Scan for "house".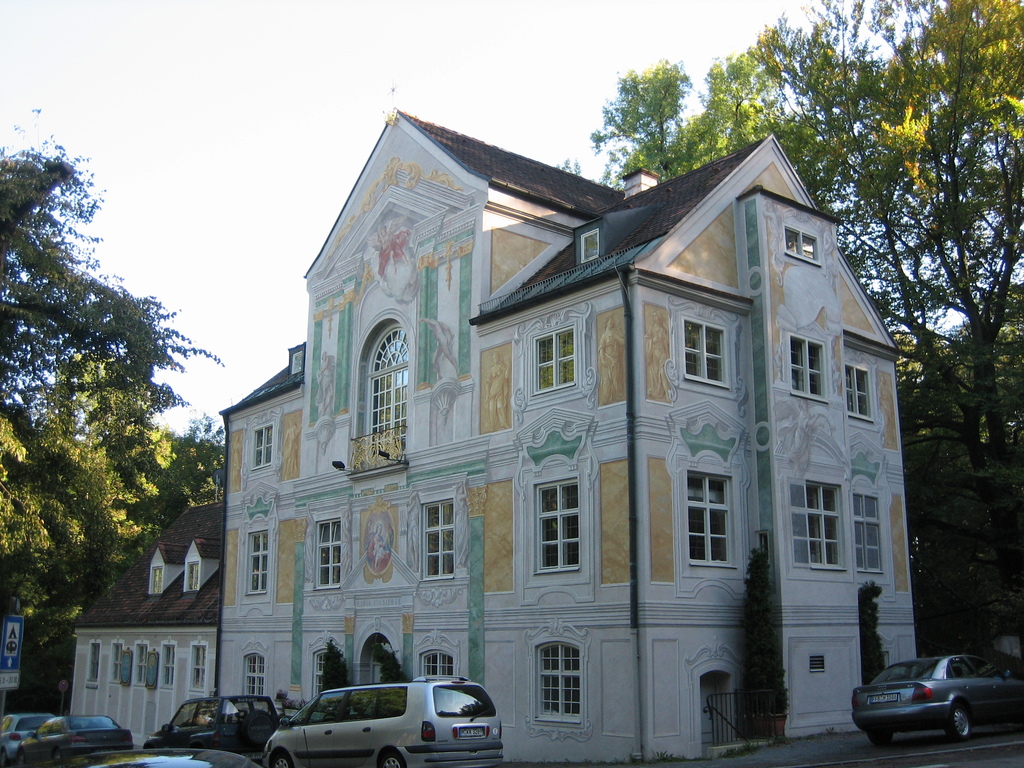
Scan result: <box>163,86,914,763</box>.
